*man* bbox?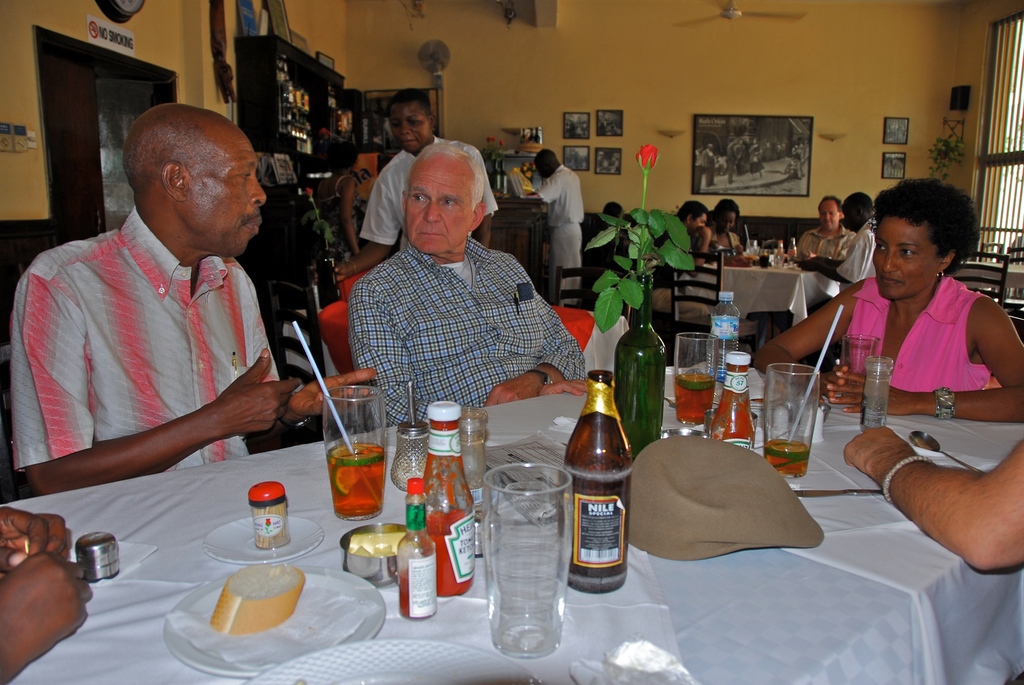
crop(791, 189, 879, 287)
